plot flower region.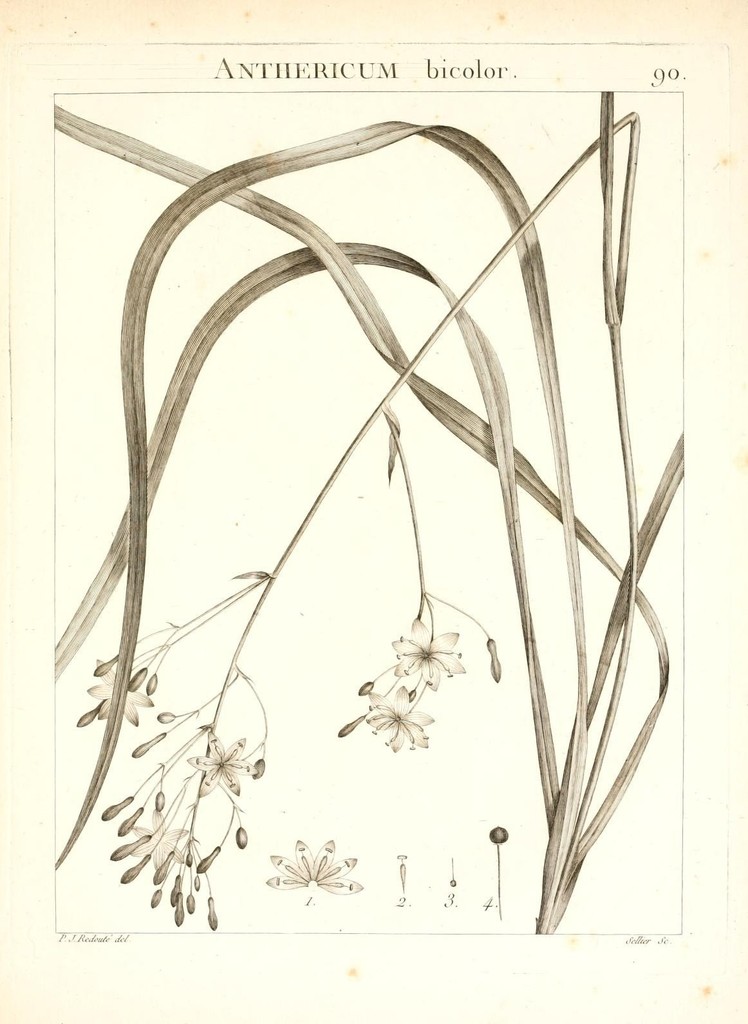
Plotted at [left=386, top=614, right=464, bottom=687].
